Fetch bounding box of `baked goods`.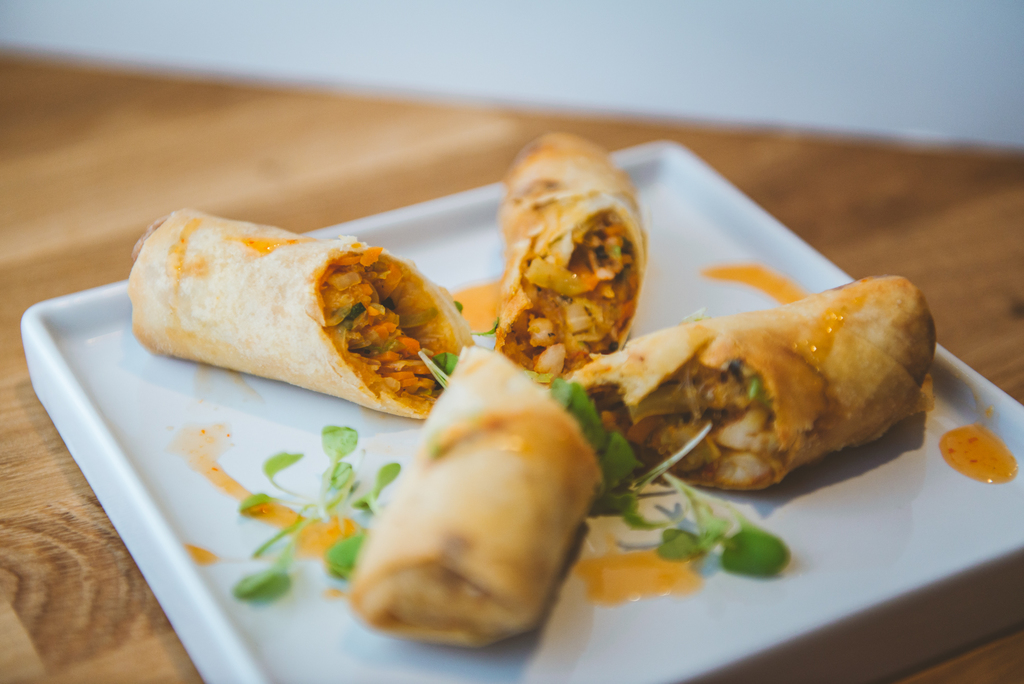
Bbox: [351,336,635,655].
